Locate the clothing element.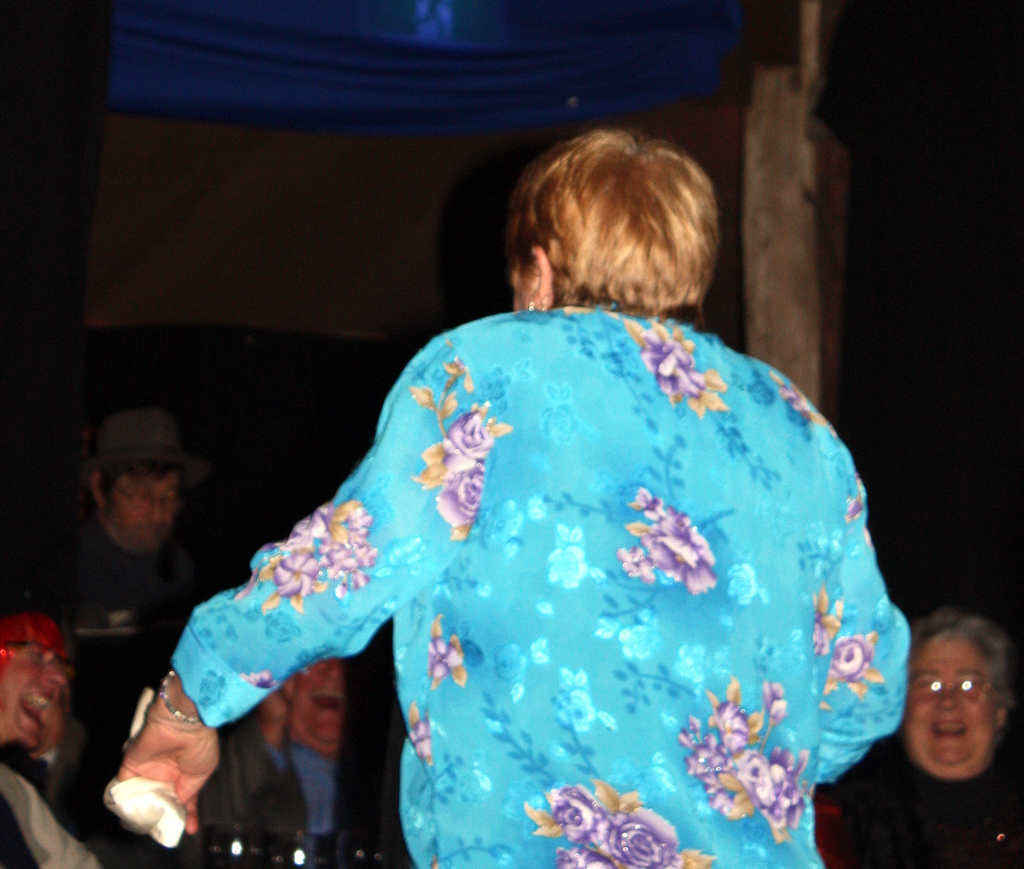
Element bbox: pyautogui.locateOnScreen(177, 713, 404, 868).
